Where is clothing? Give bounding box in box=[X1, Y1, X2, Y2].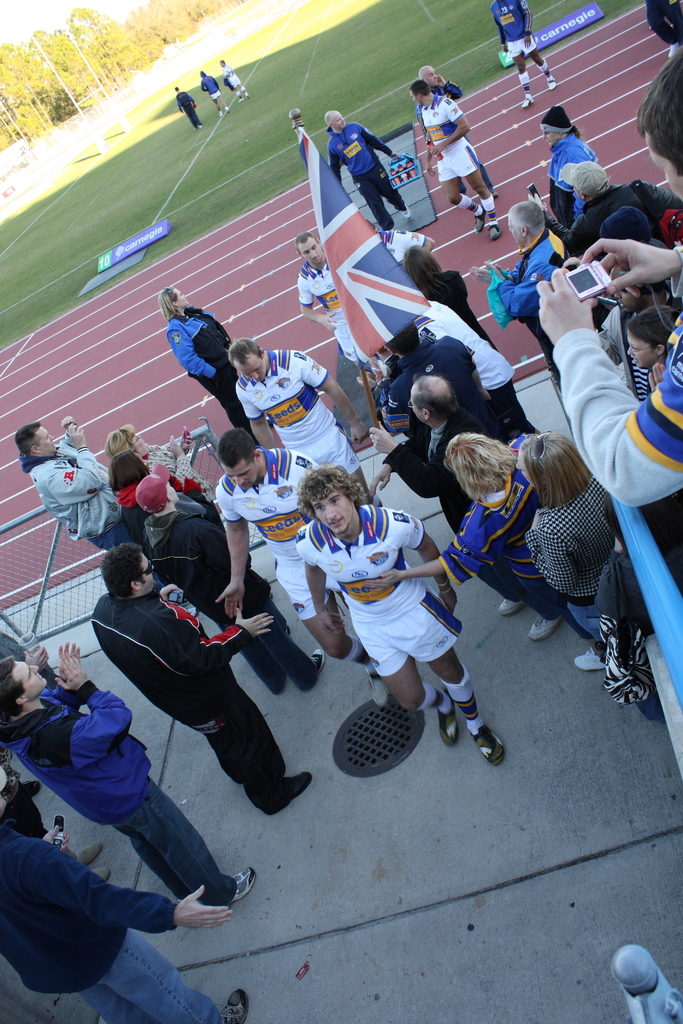
box=[424, 405, 525, 535].
